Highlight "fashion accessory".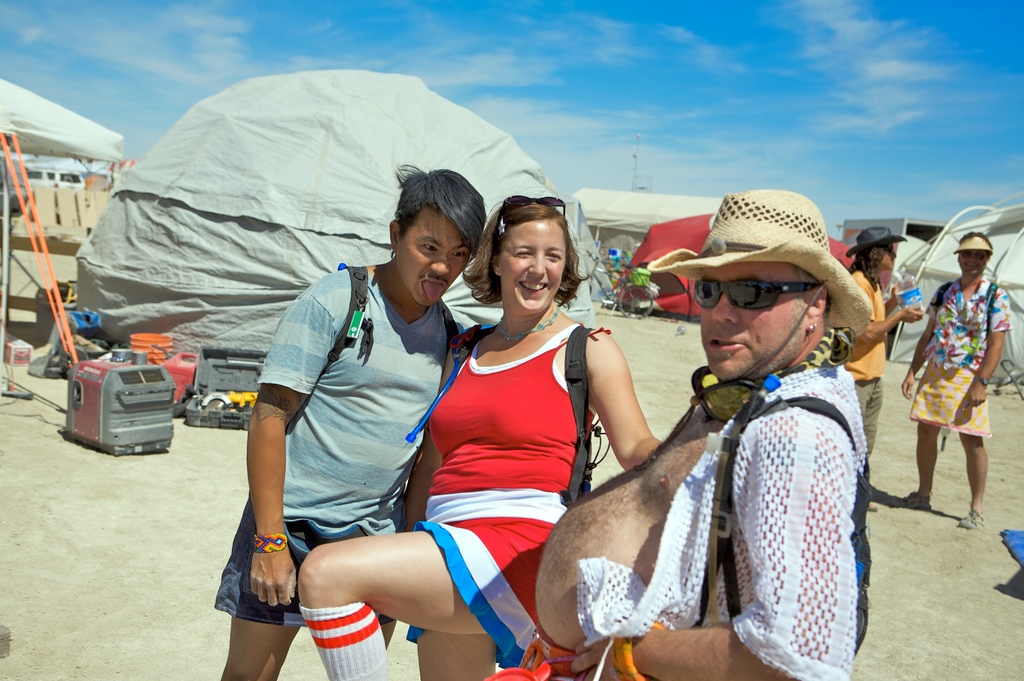
Highlighted region: (610, 620, 670, 680).
